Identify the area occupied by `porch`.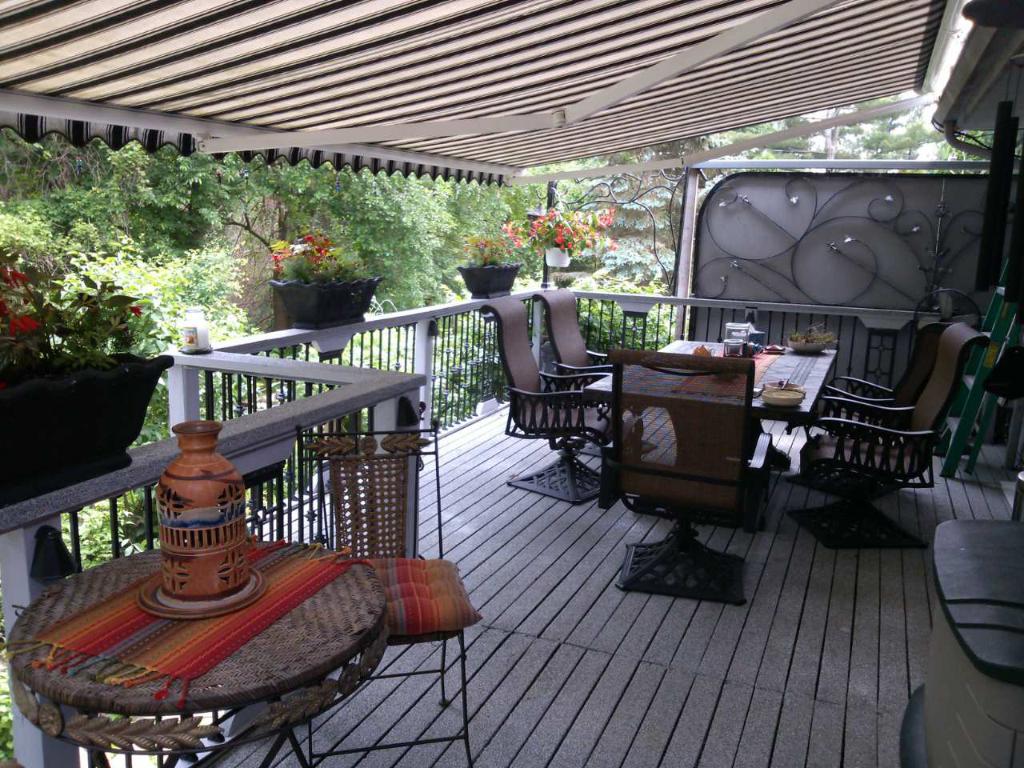
Area: box=[0, 263, 1023, 763].
